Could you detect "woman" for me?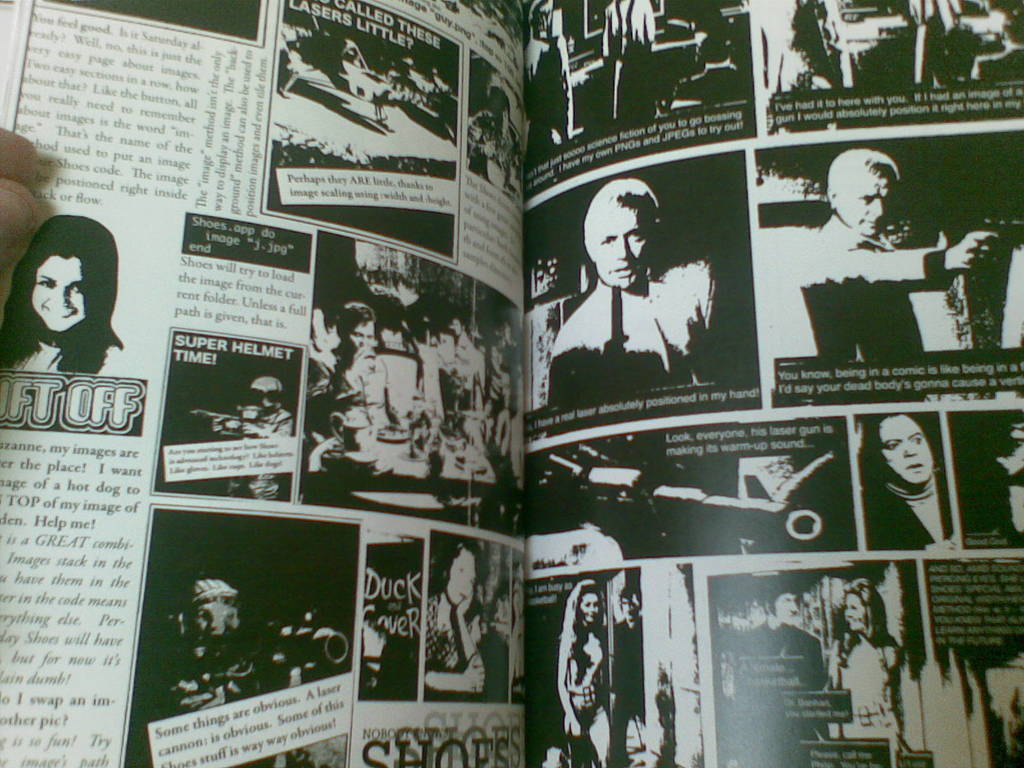
Detection result: <box>0,216,127,379</box>.
